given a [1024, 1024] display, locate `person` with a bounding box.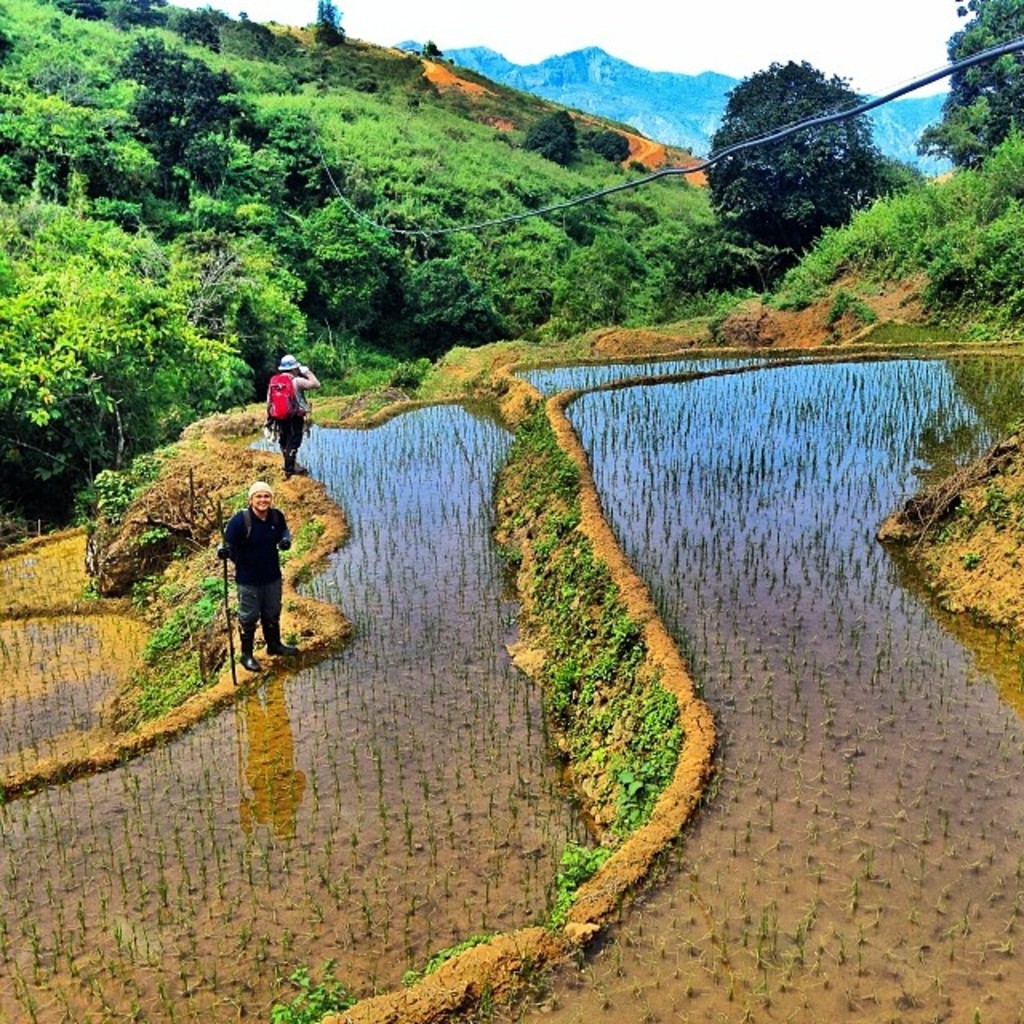
Located: <region>261, 350, 314, 469</region>.
